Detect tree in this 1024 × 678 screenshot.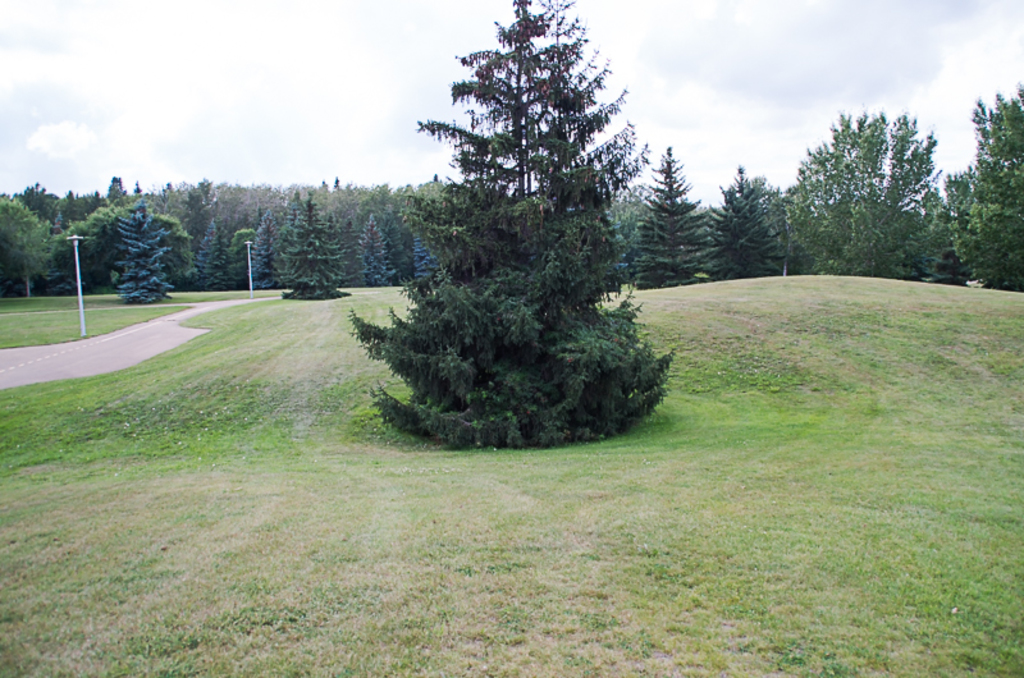
Detection: Rect(218, 225, 257, 288).
